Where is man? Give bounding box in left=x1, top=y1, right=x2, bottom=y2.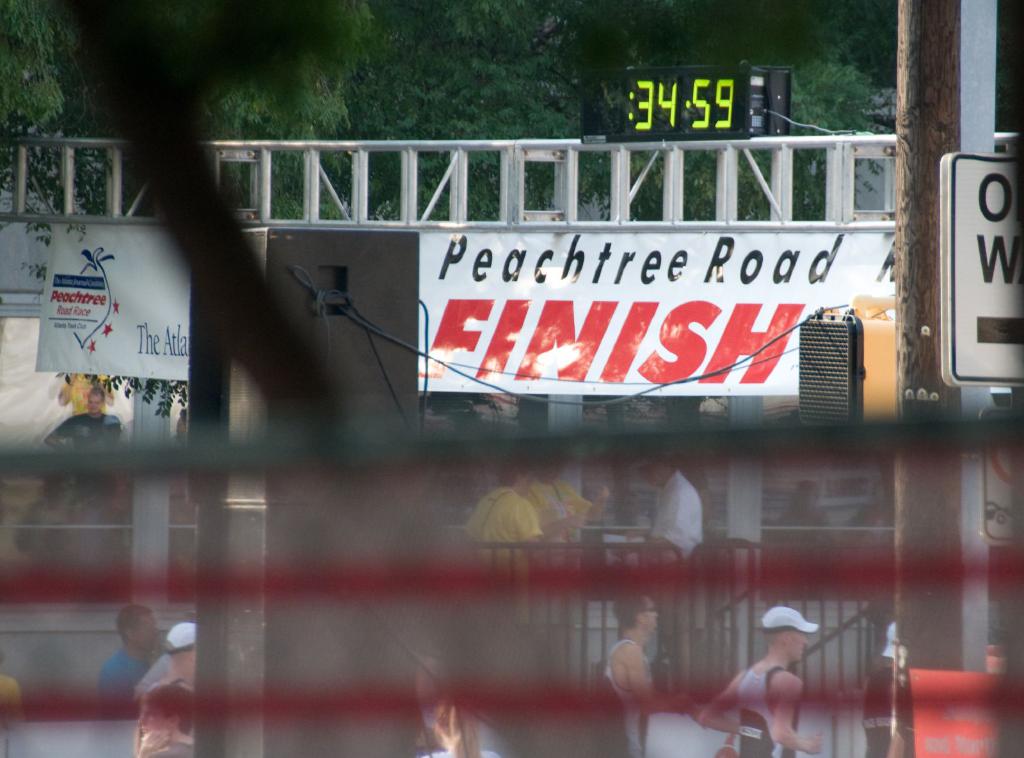
left=698, top=608, right=823, bottom=757.
